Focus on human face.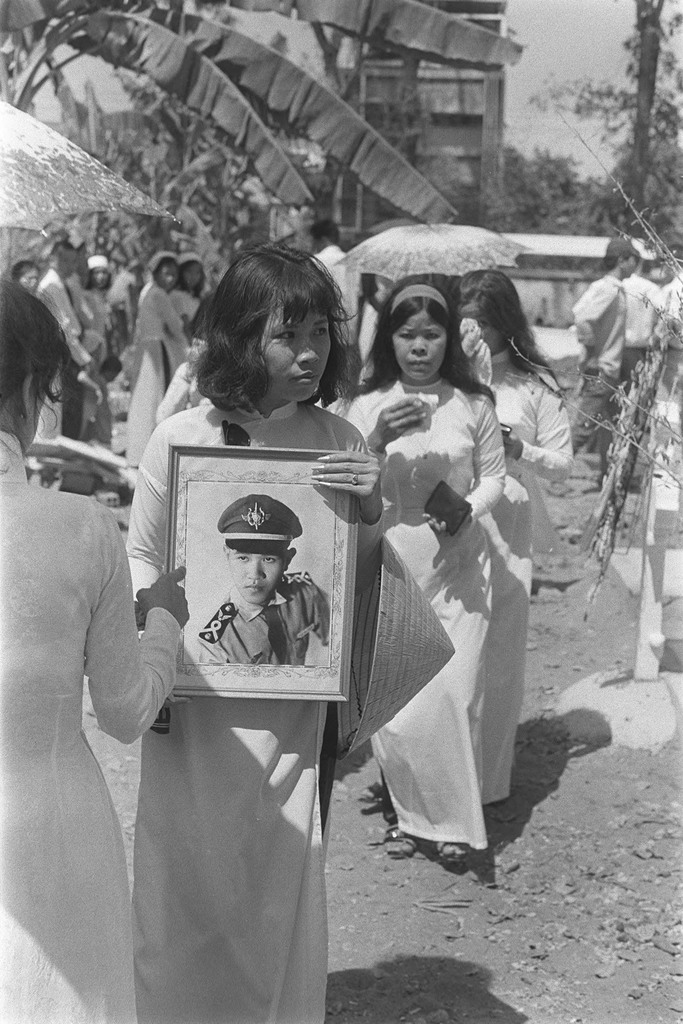
Focused at [390, 316, 449, 386].
